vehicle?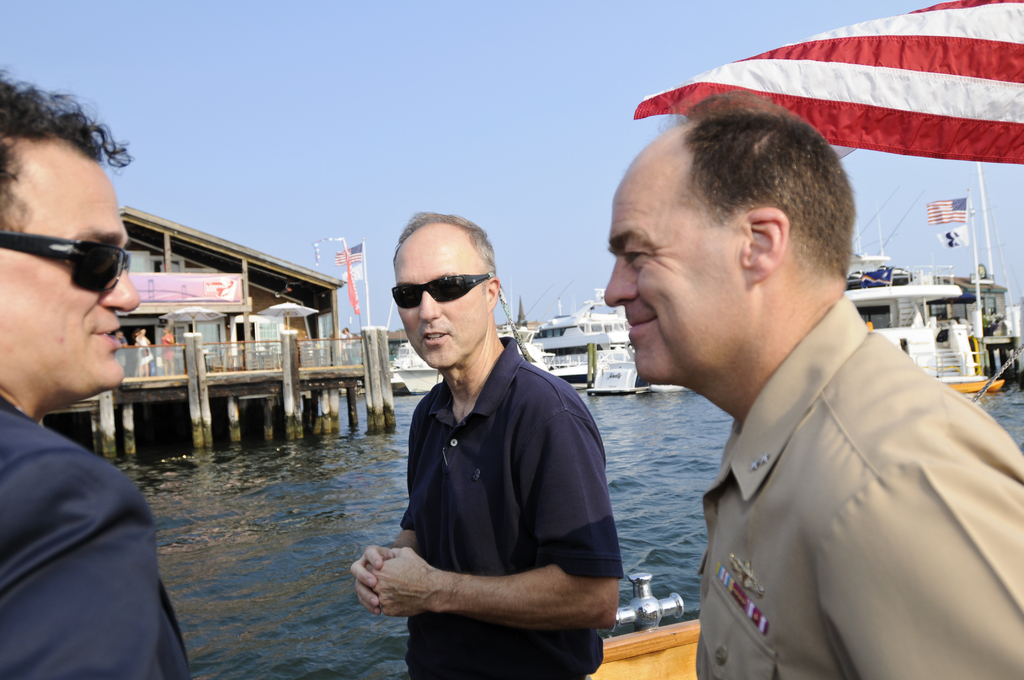
<bbox>582, 343, 687, 394</bbox>
